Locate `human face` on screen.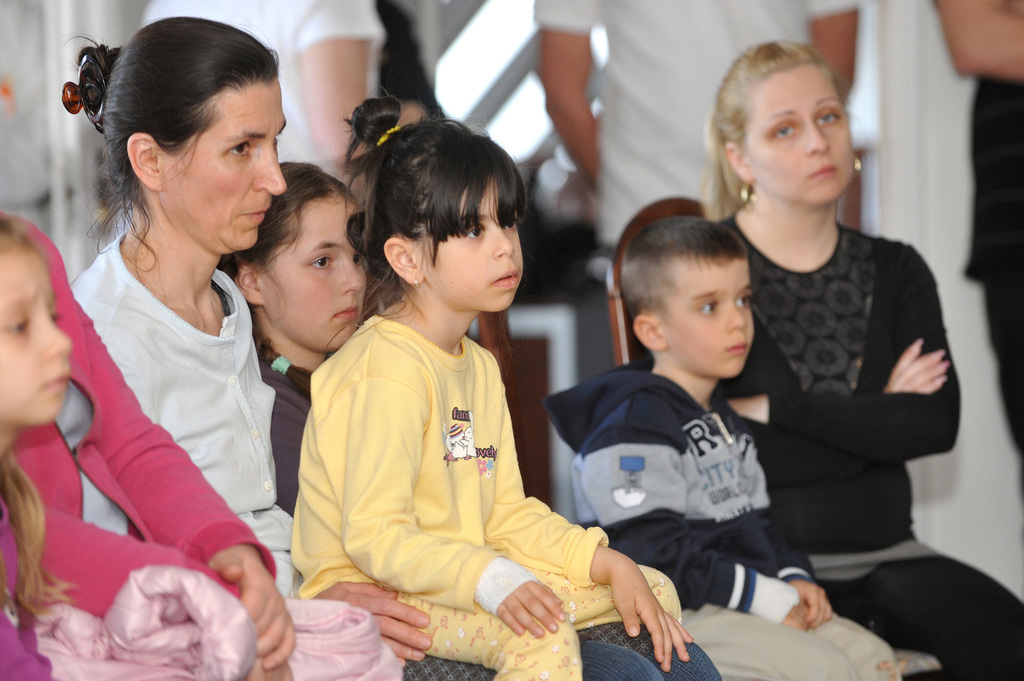
On screen at pyautogui.locateOnScreen(157, 75, 283, 252).
